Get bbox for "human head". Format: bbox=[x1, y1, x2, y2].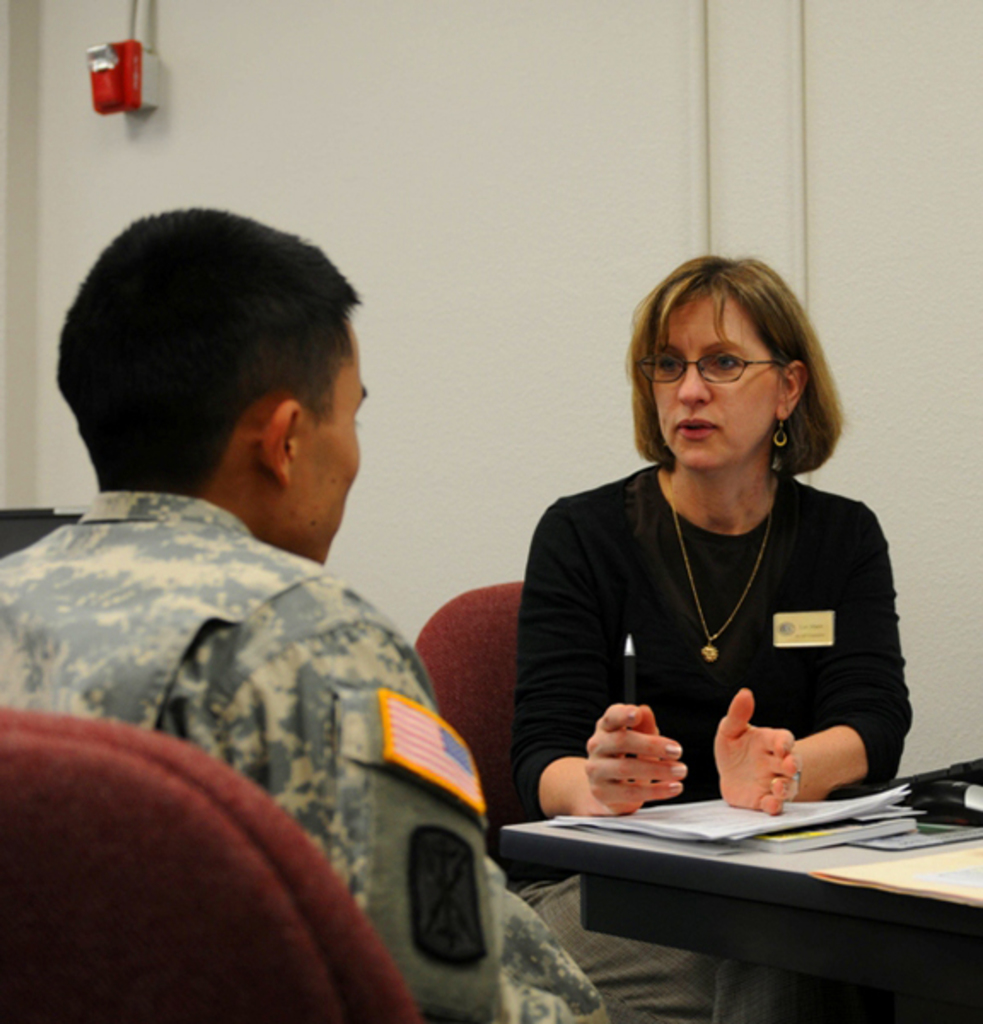
bbox=[638, 261, 819, 468].
